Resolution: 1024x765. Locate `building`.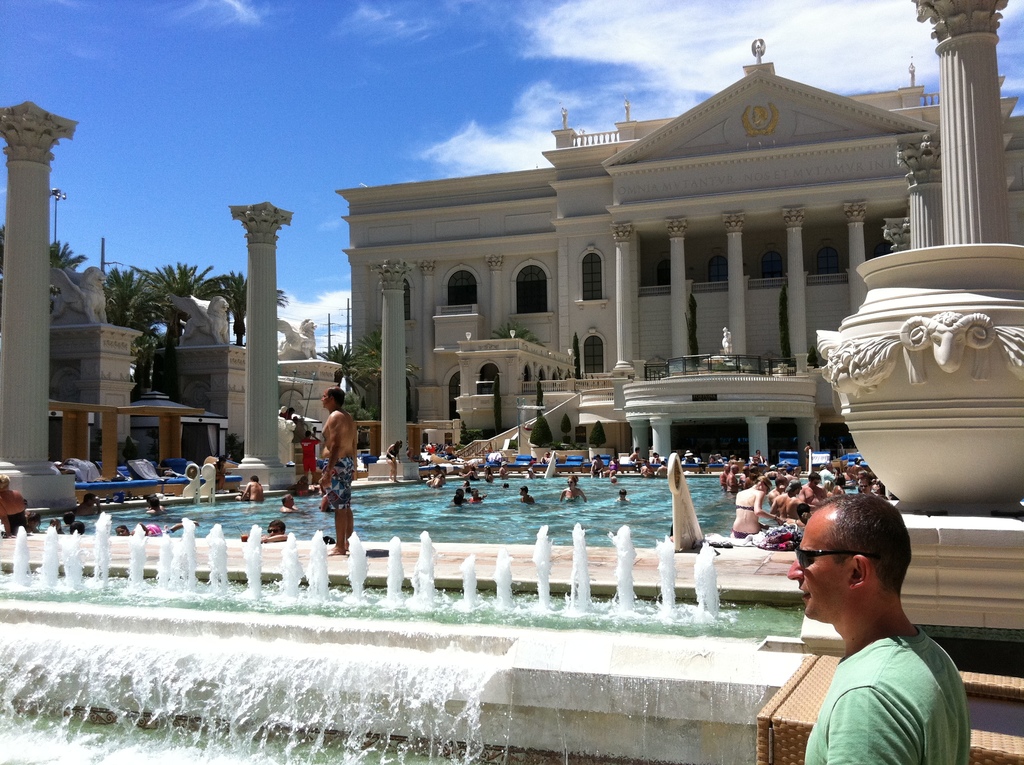
329,31,1023,477.
